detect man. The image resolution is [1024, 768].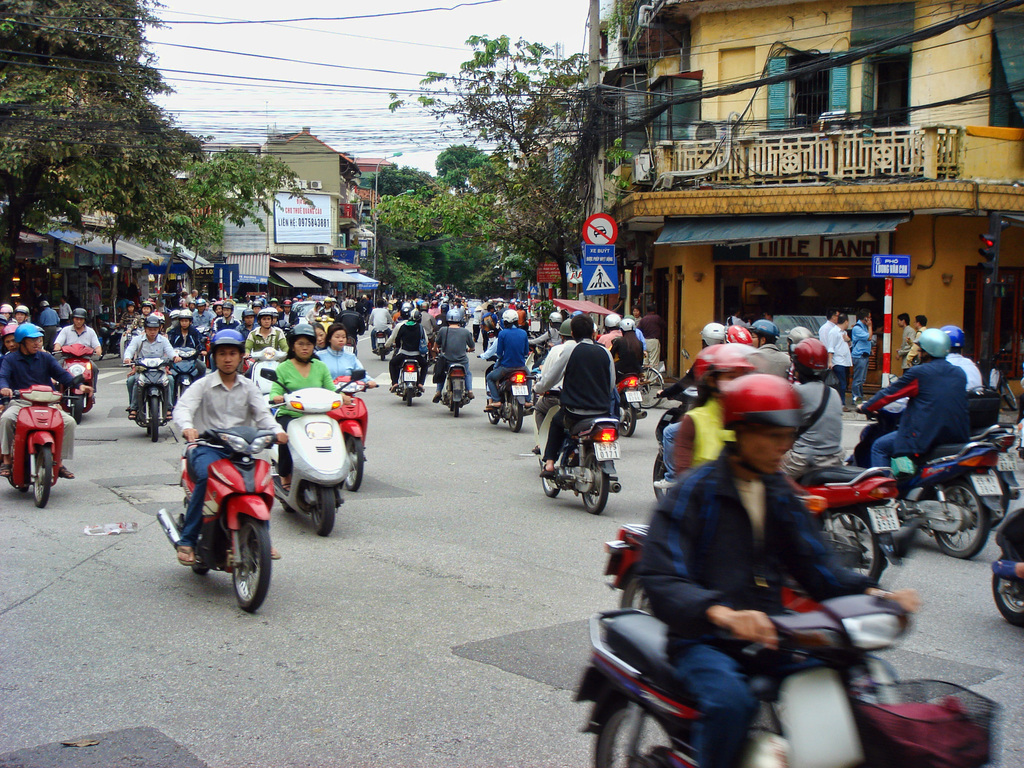
box(171, 328, 290, 559).
